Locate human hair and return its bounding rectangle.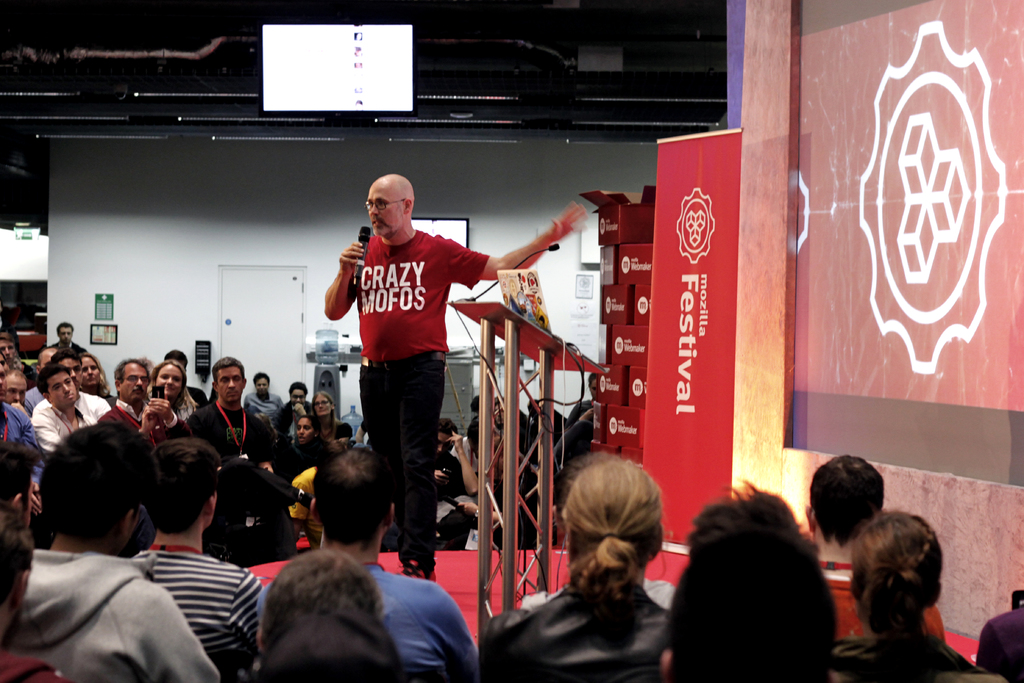
(x1=556, y1=453, x2=668, y2=644).
